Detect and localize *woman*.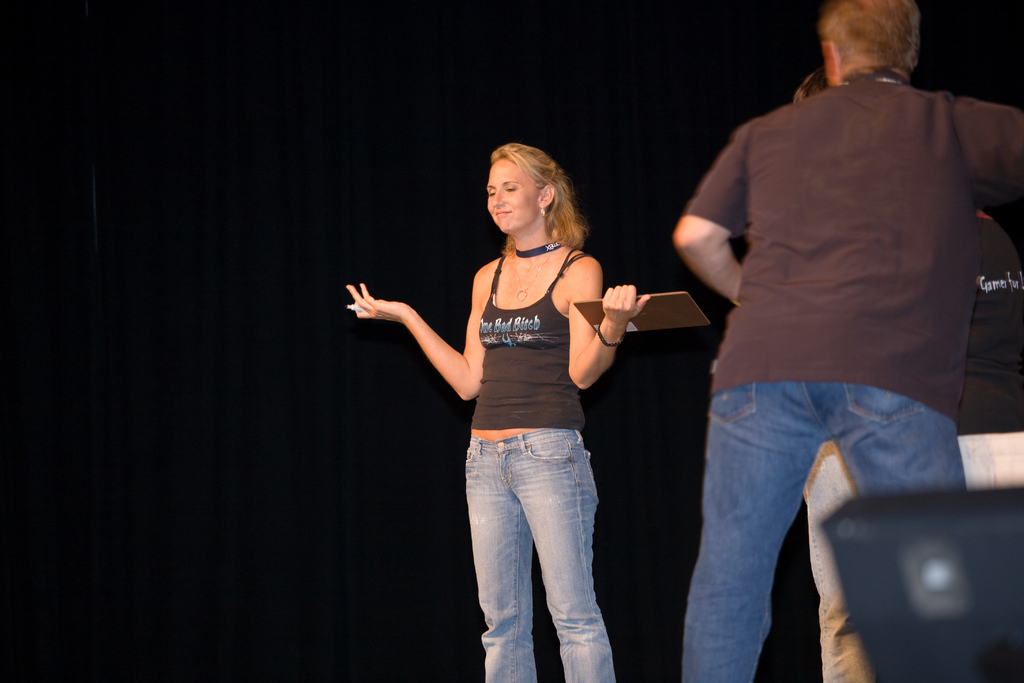
Localized at bbox(341, 138, 657, 682).
